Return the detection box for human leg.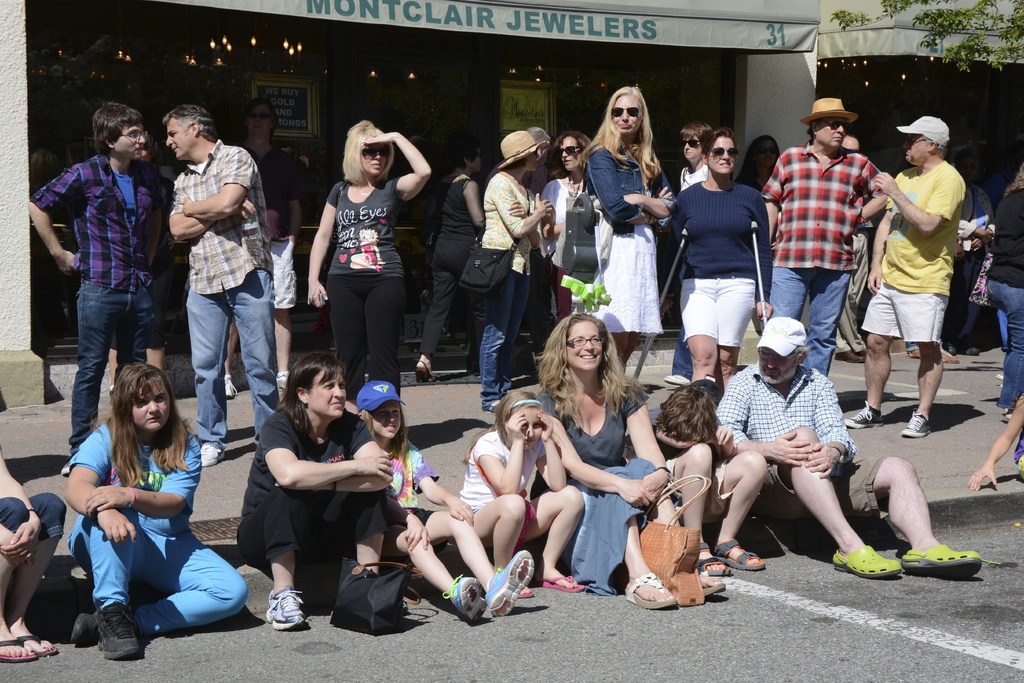
locate(657, 441, 726, 573).
